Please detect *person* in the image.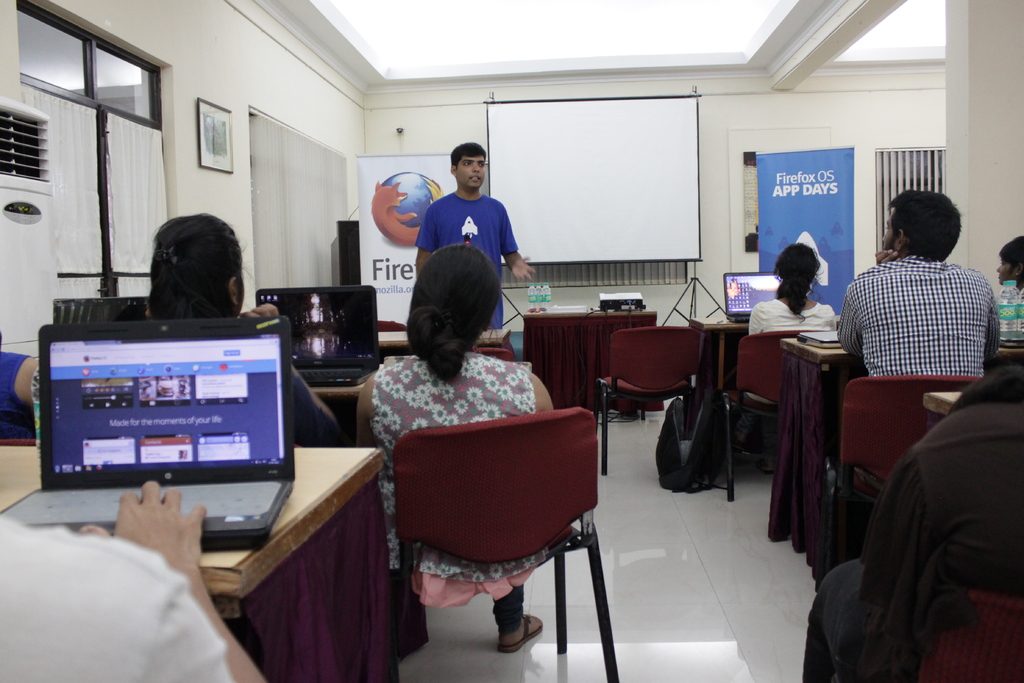
box=[1, 481, 263, 680].
